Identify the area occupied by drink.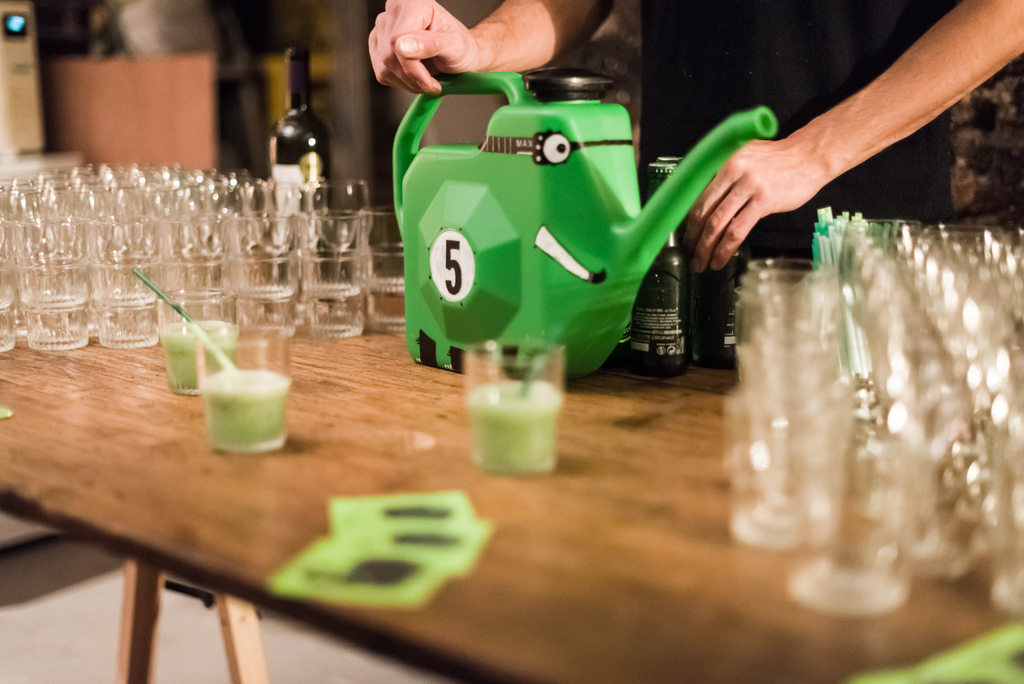
Area: crop(468, 380, 563, 472).
